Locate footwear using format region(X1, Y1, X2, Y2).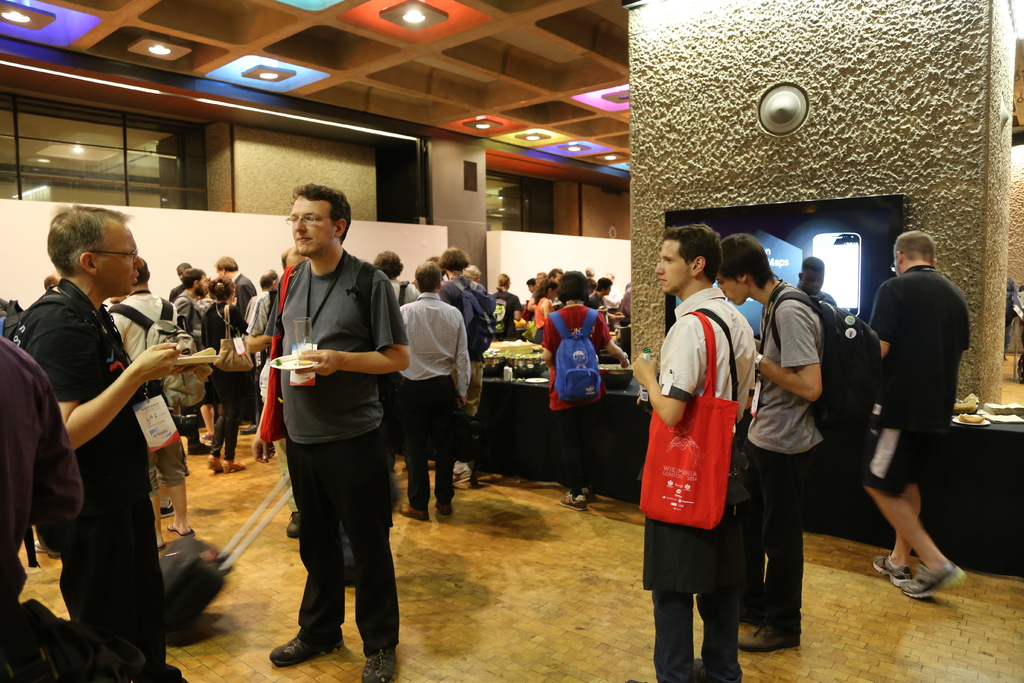
region(207, 460, 226, 475).
